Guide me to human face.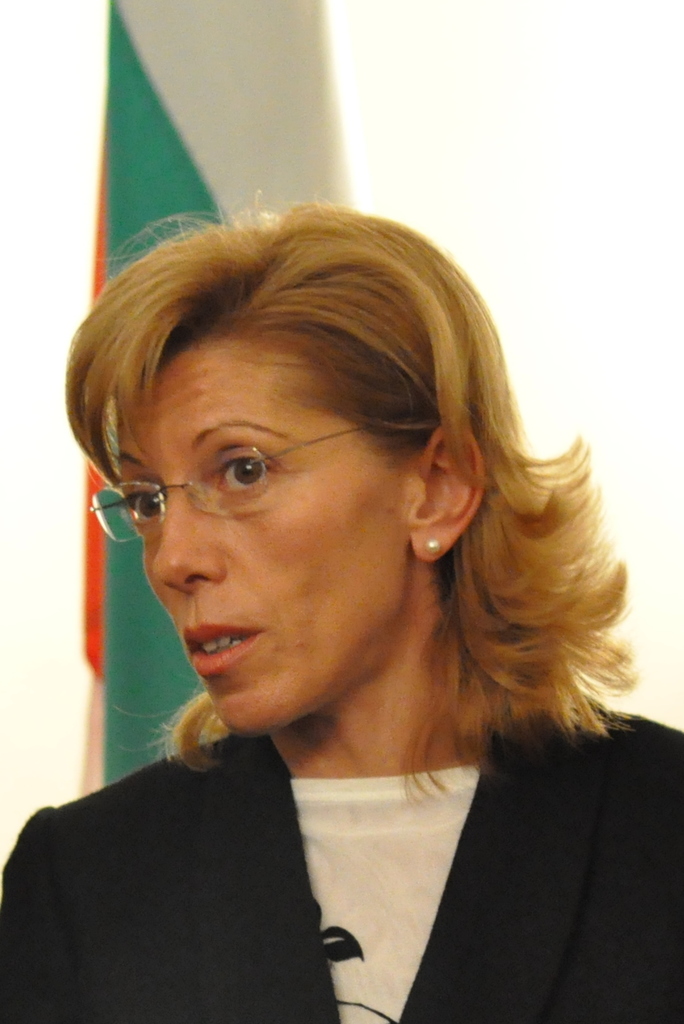
Guidance: x1=87 y1=332 x2=405 y2=734.
